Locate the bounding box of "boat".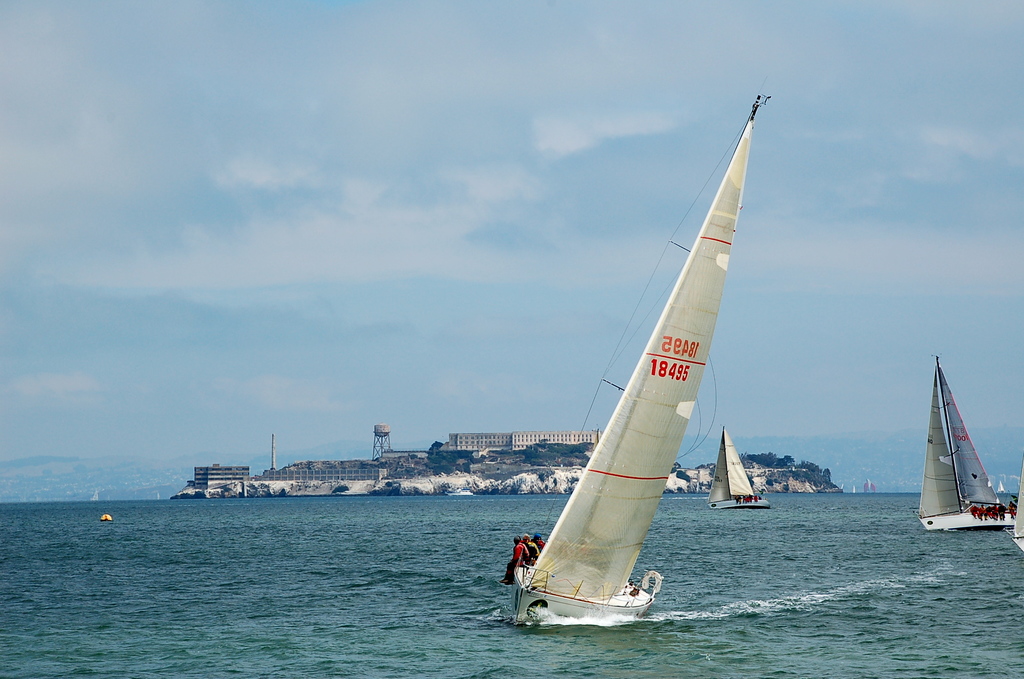
Bounding box: (left=1007, top=455, right=1023, bottom=552).
